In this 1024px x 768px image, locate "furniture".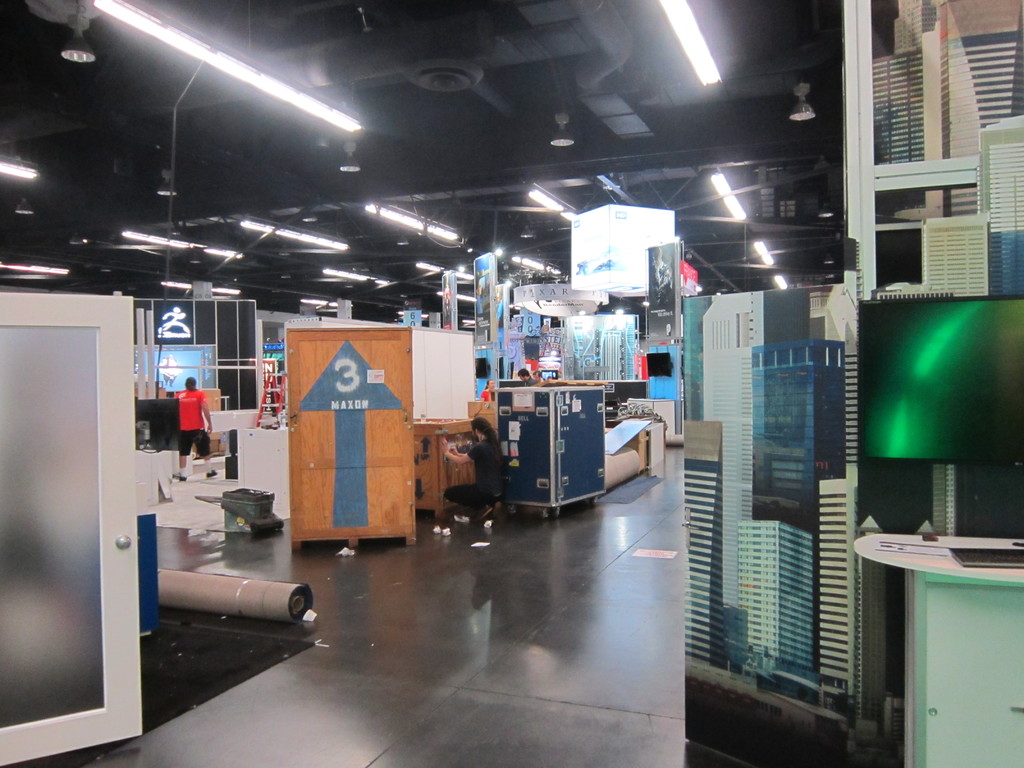
Bounding box: bbox=[643, 422, 665, 465].
